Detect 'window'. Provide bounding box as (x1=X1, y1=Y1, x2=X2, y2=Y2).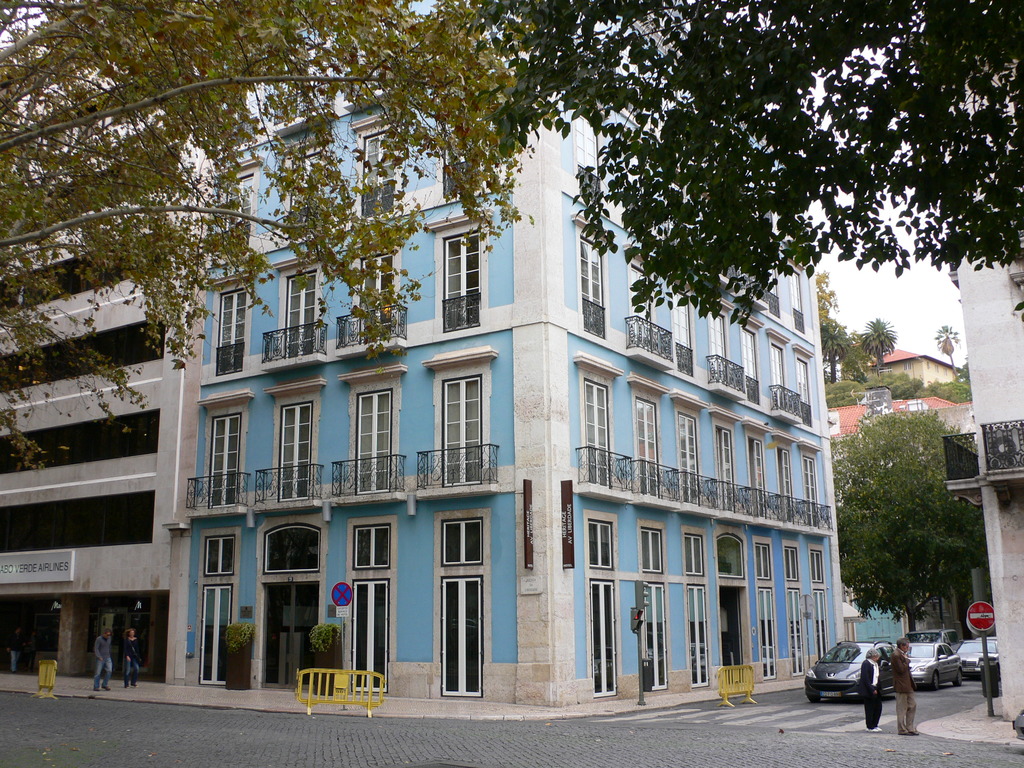
(x1=641, y1=529, x2=662, y2=577).
